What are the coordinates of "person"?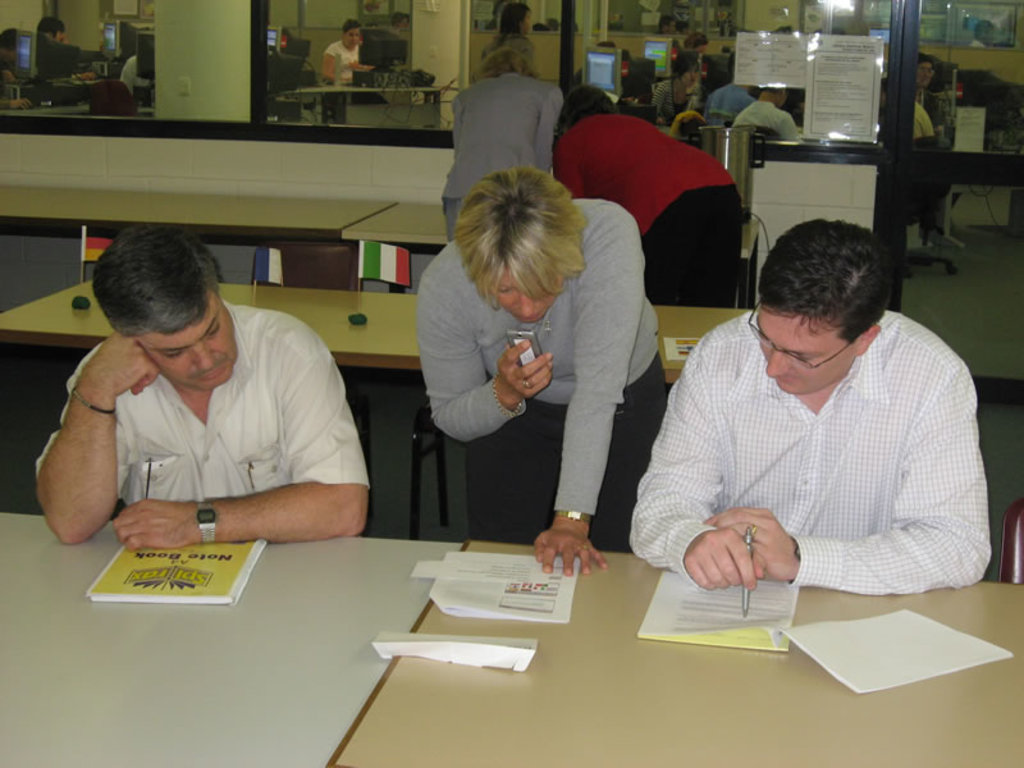
54/228/385/577.
